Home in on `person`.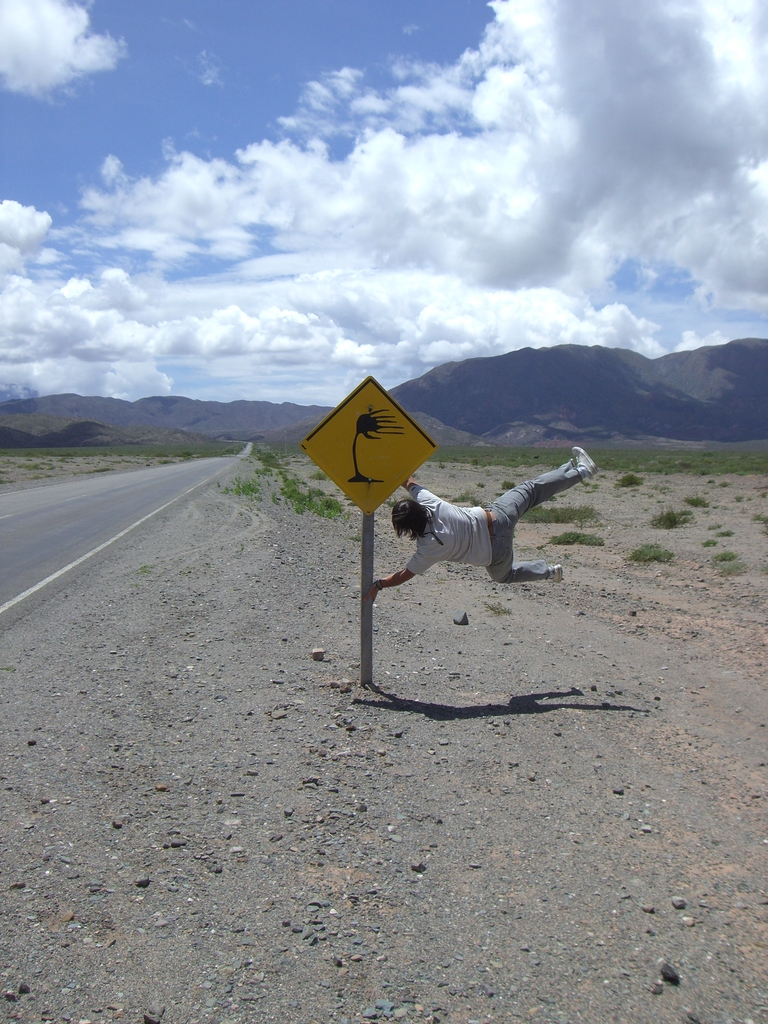
Homed in at detection(365, 445, 597, 603).
